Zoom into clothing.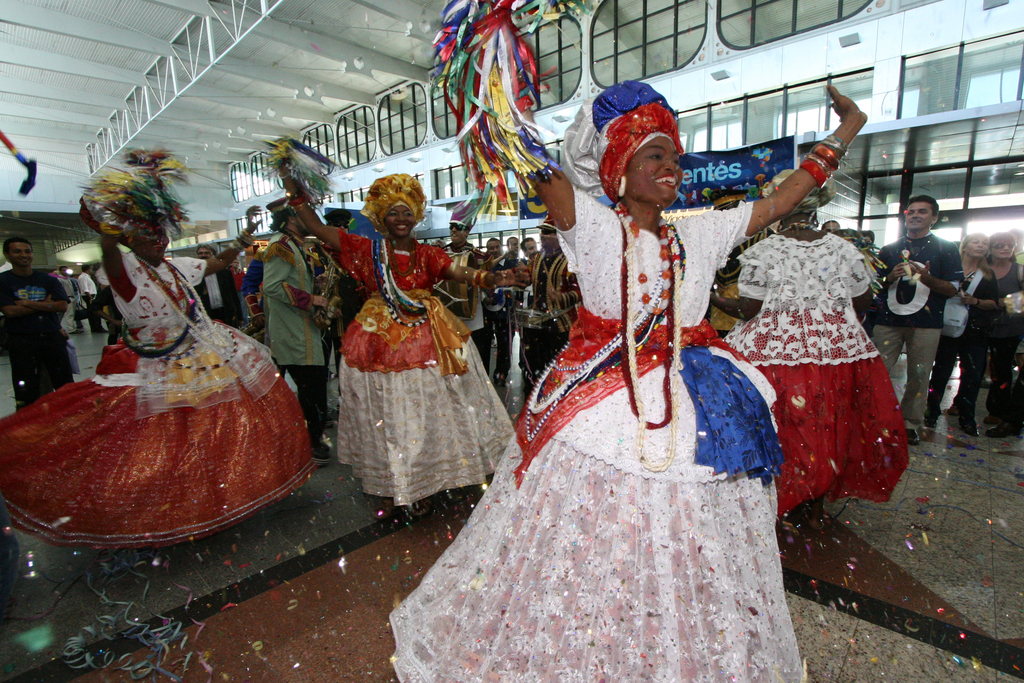
Zoom target: (left=0, top=234, right=328, bottom=555).
